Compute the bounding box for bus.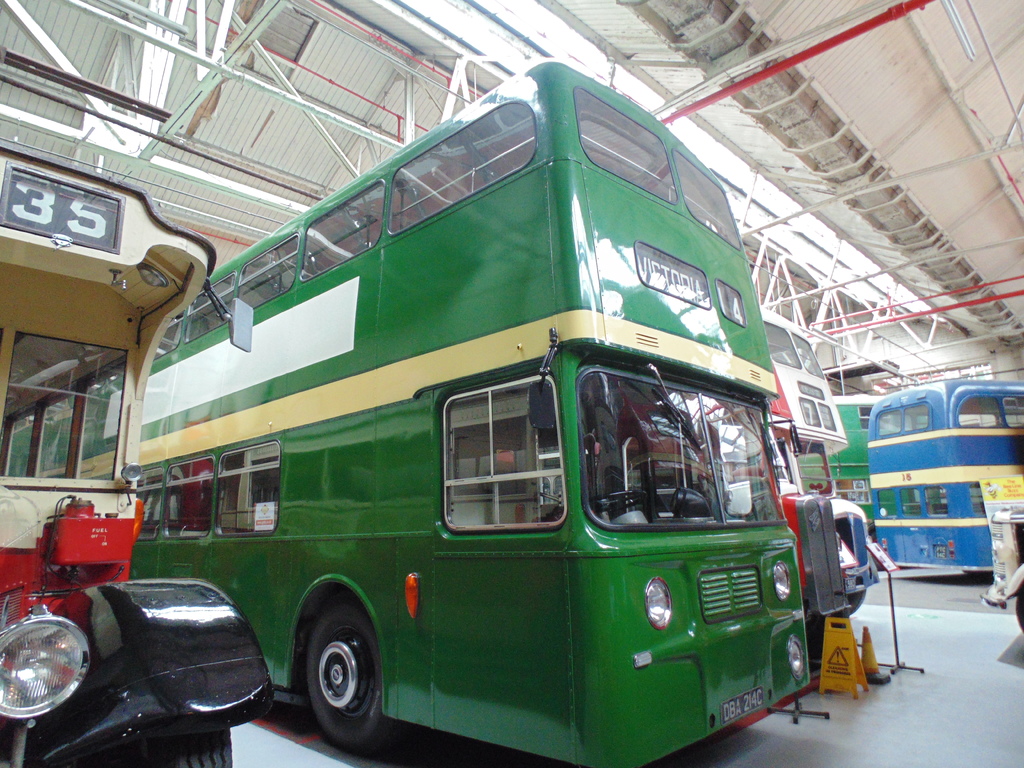
1:53:810:767.
